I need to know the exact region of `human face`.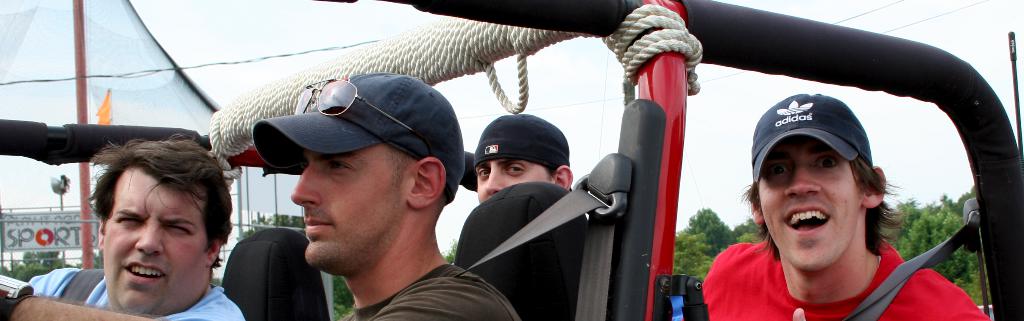
Region: select_region(102, 171, 212, 317).
